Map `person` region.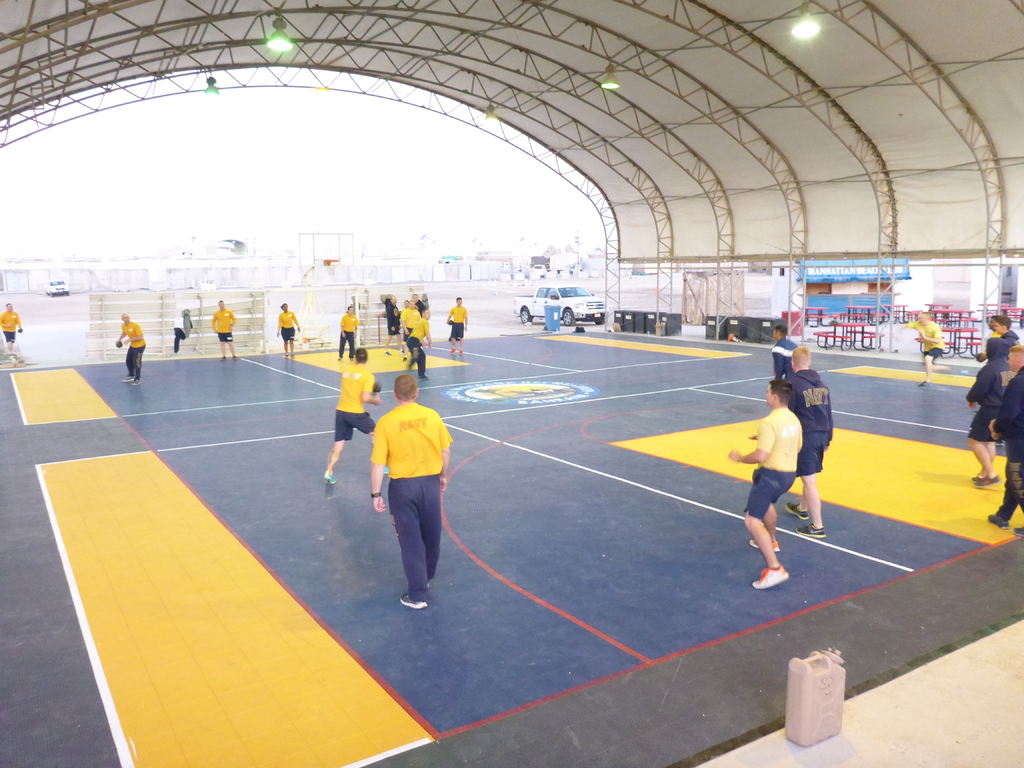
Mapped to left=383, top=294, right=410, bottom=355.
